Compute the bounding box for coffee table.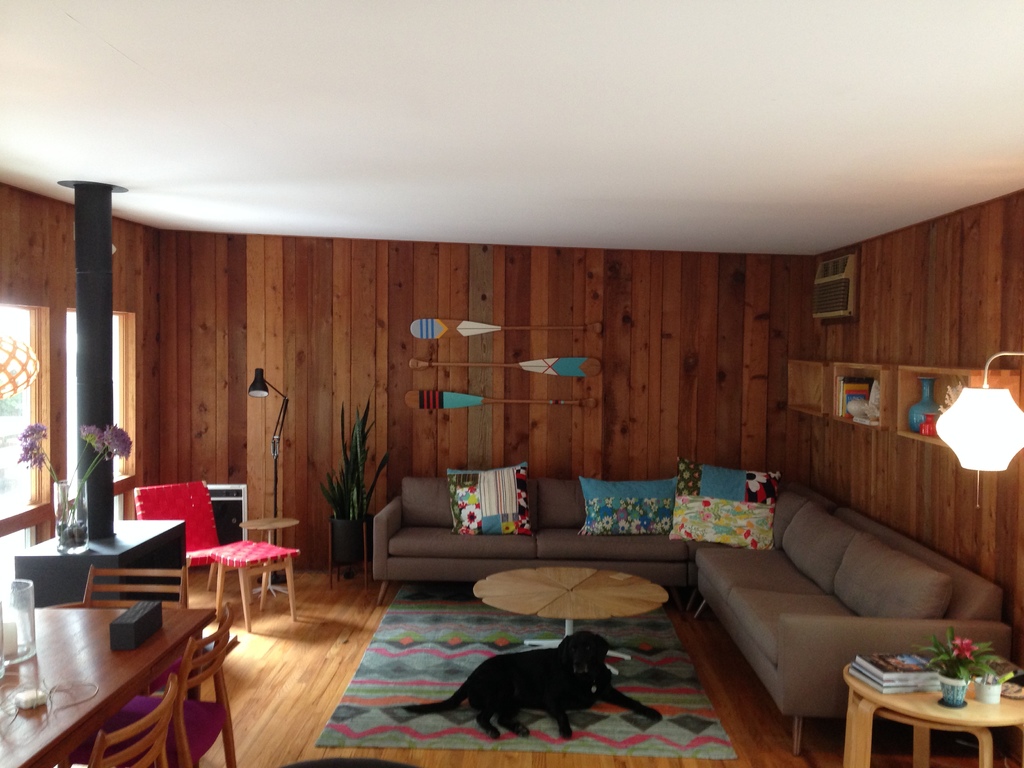
box(239, 518, 303, 553).
